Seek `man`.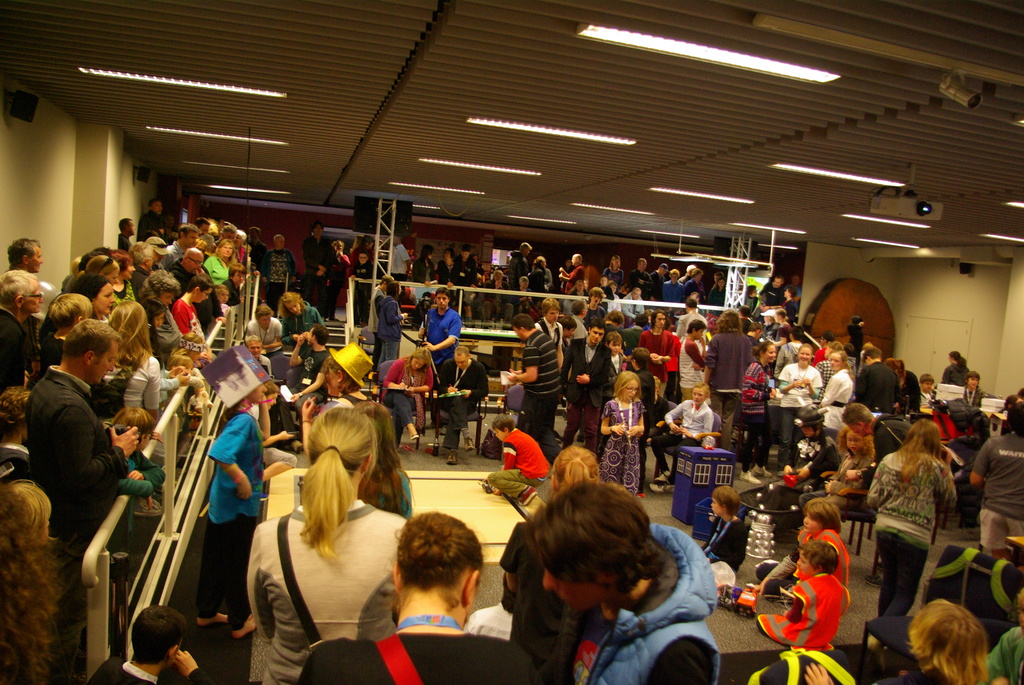
x1=278, y1=326, x2=330, y2=455.
